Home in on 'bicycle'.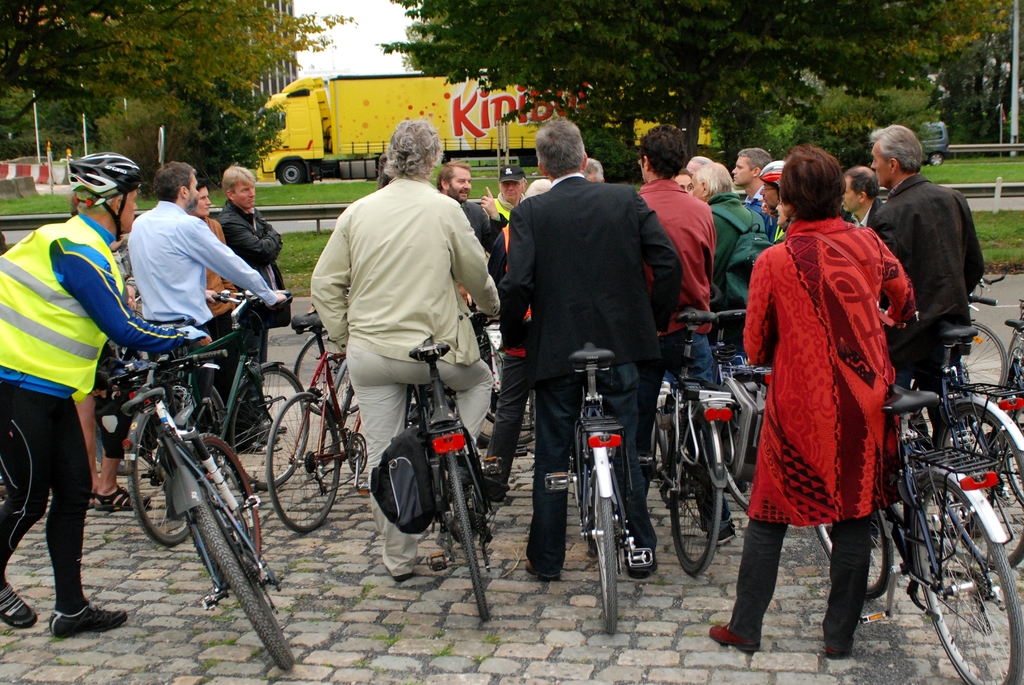
Homed in at (left=77, top=293, right=322, bottom=674).
